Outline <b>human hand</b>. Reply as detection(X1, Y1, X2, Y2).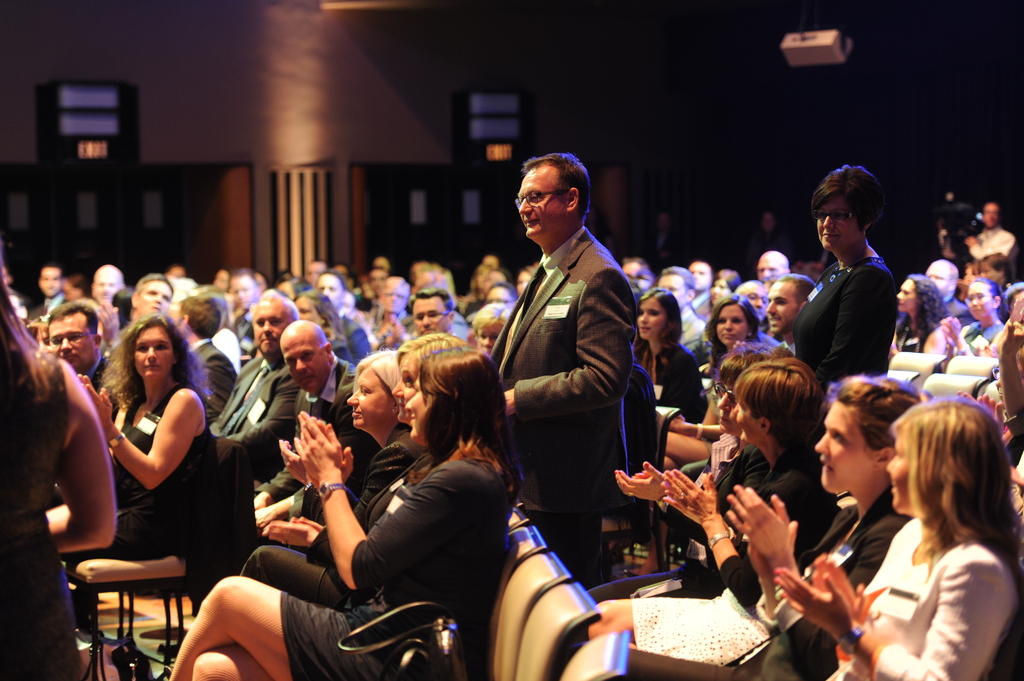
detection(276, 435, 308, 487).
